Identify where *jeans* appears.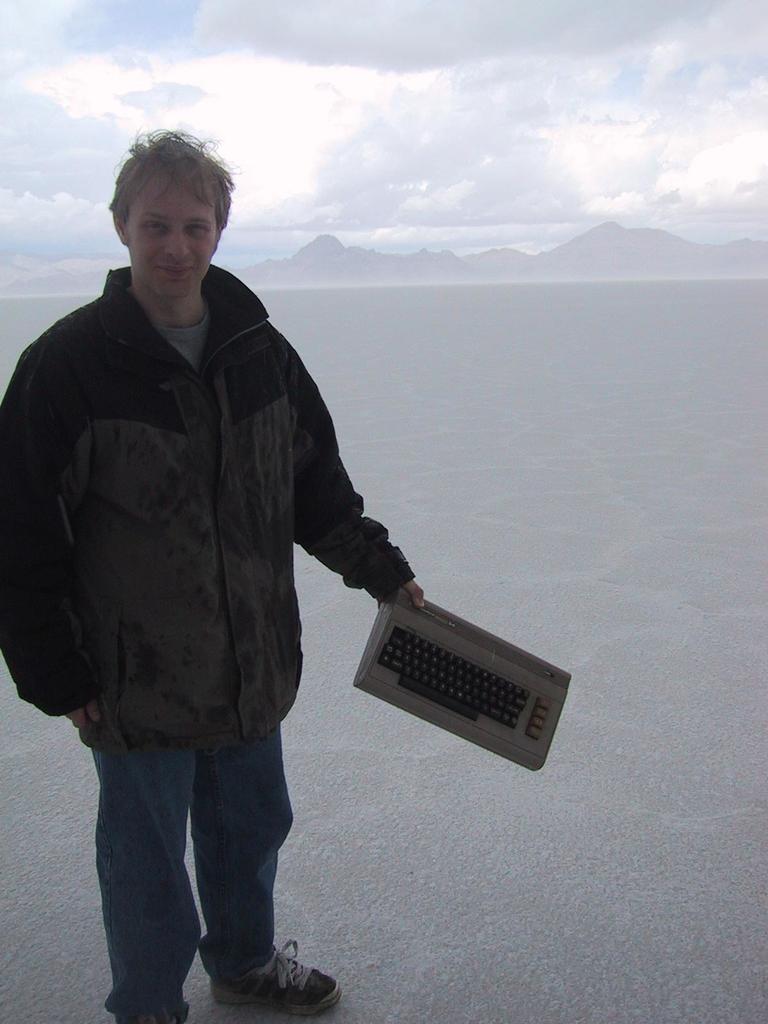
Appears at 76 711 312 1012.
